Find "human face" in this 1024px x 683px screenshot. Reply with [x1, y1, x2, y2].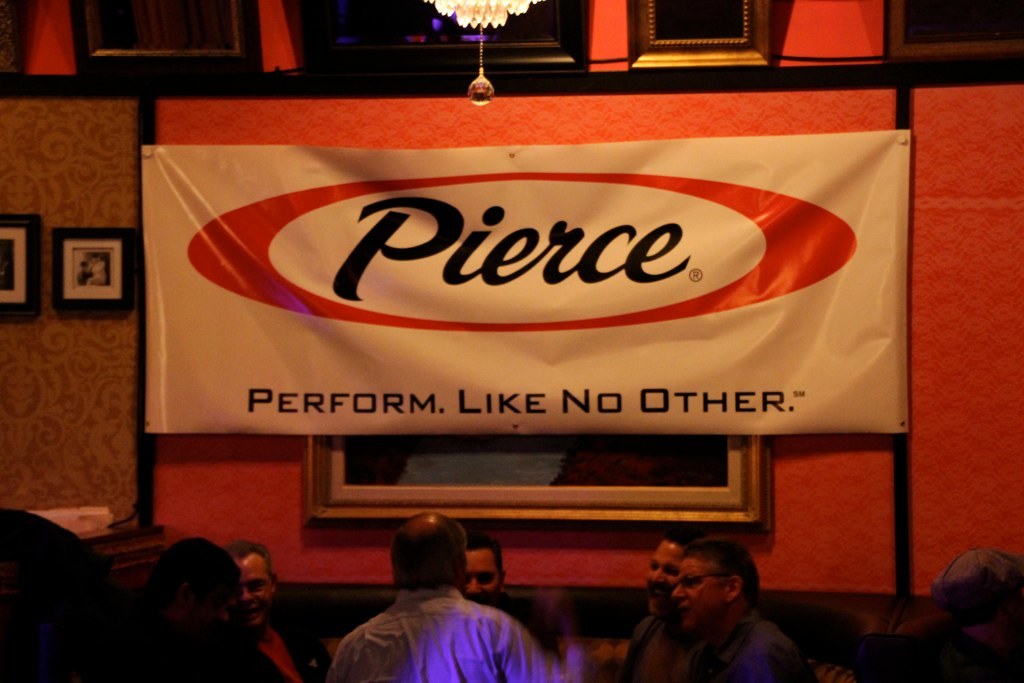
[237, 550, 276, 626].
